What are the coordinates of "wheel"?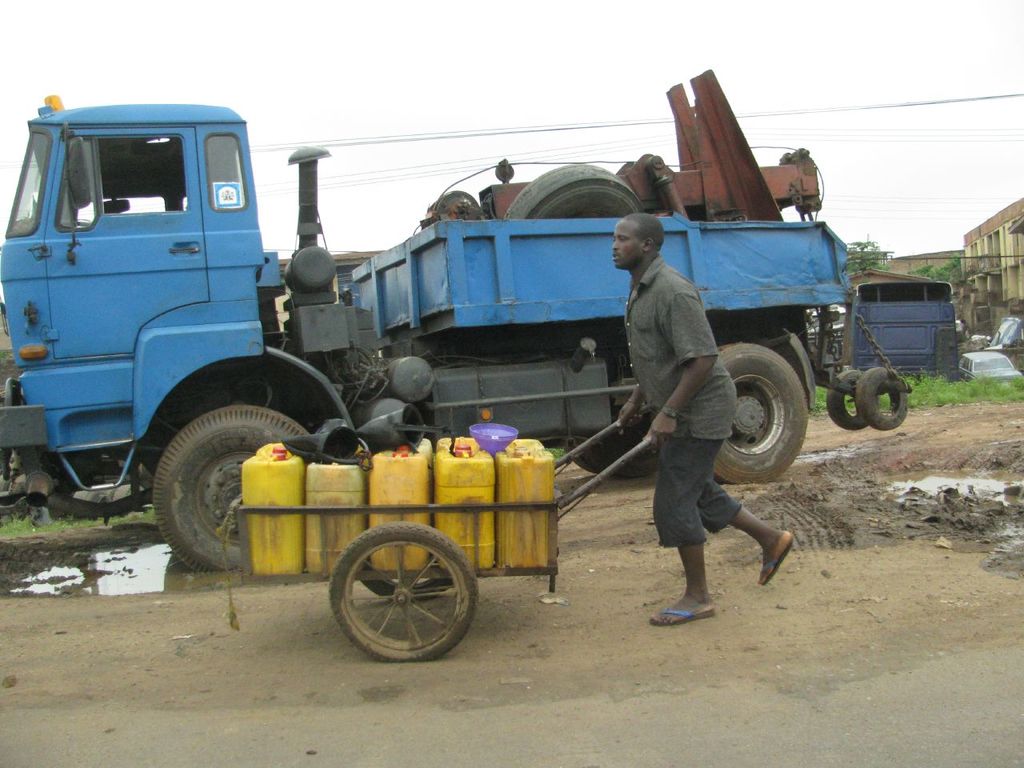
left=828, top=370, right=870, bottom=429.
